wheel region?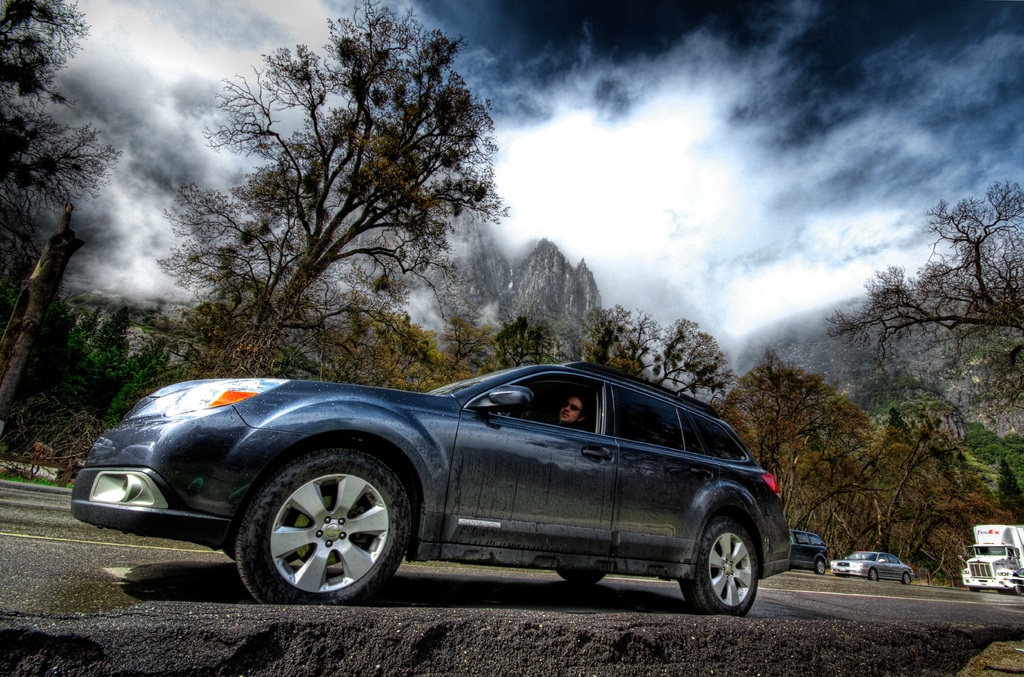
<region>557, 572, 605, 582</region>
